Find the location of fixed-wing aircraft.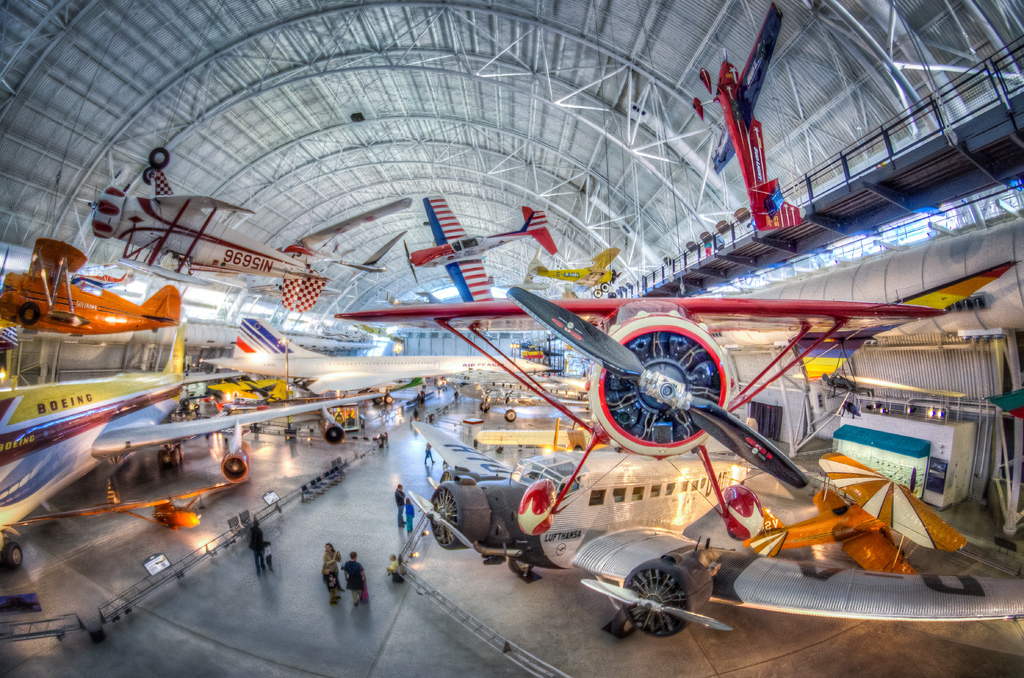
Location: [x1=409, y1=416, x2=1023, y2=643].
